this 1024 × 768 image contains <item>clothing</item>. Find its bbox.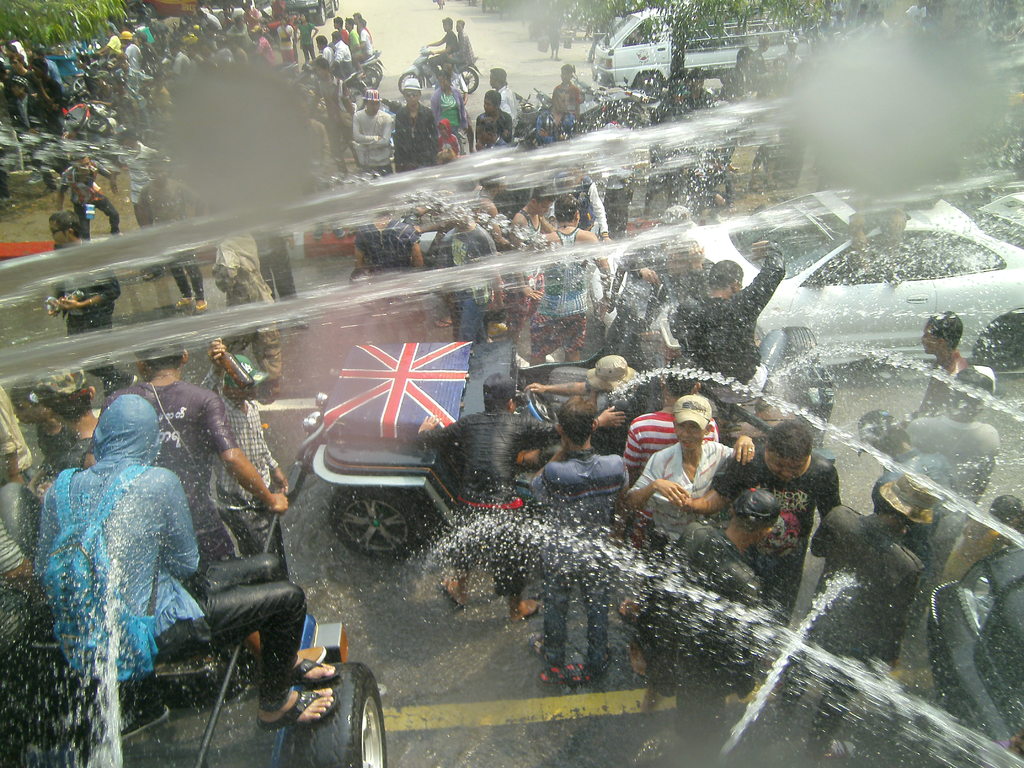
<bbox>423, 358, 842, 678</bbox>.
